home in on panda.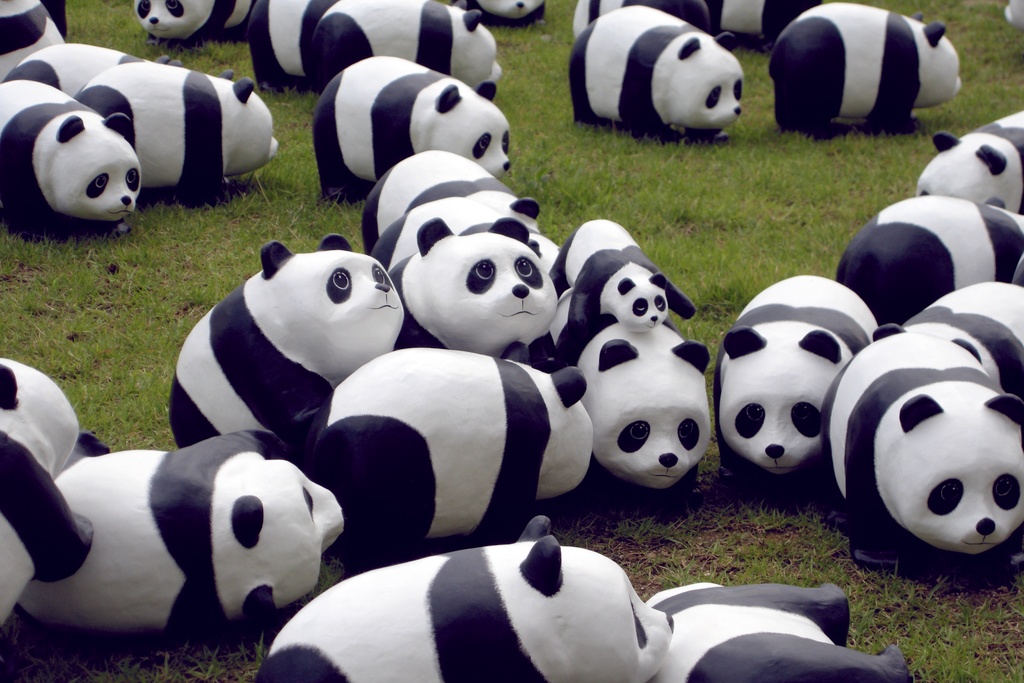
Homed in at 0, 357, 94, 630.
